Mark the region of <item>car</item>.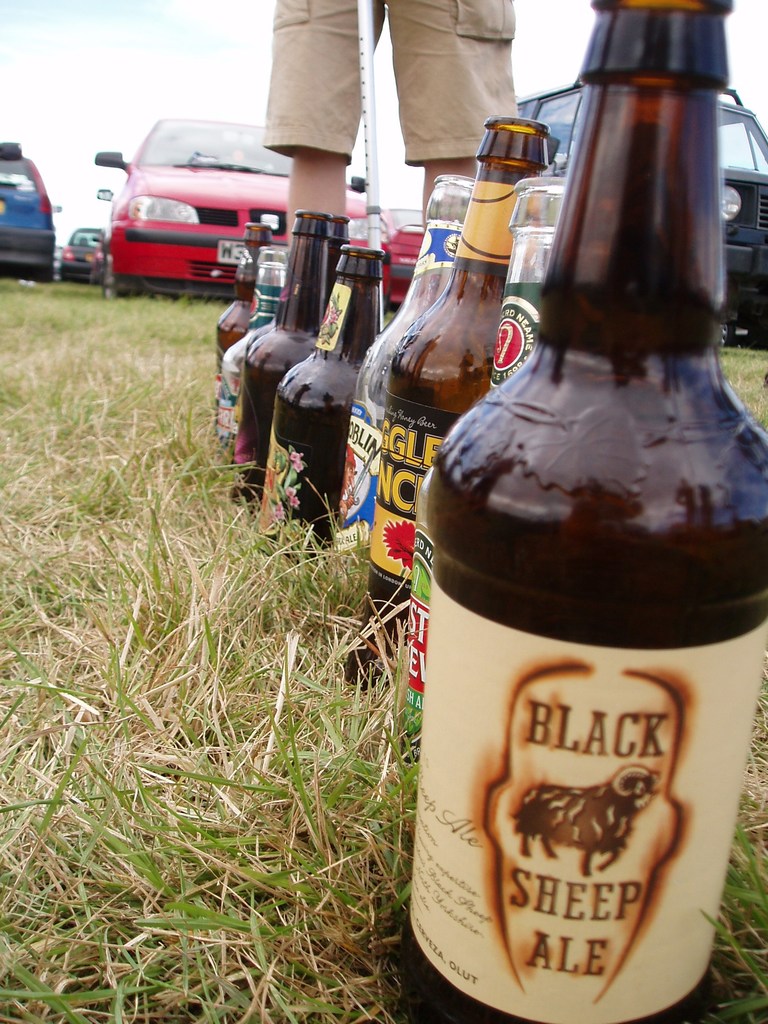
Region: l=56, t=226, r=106, b=282.
